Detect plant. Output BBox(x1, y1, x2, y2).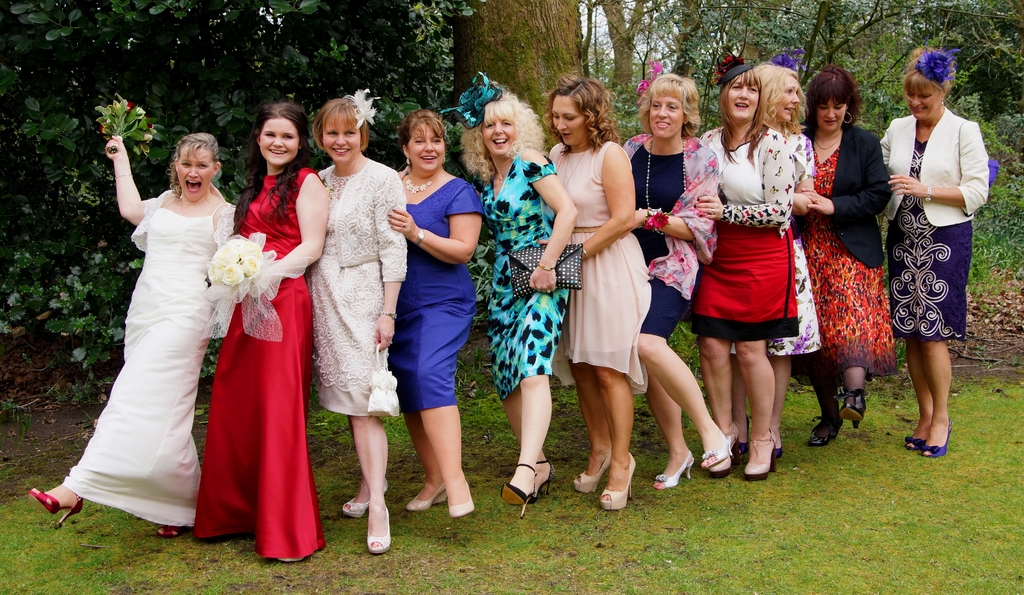
BBox(0, 289, 1023, 594).
